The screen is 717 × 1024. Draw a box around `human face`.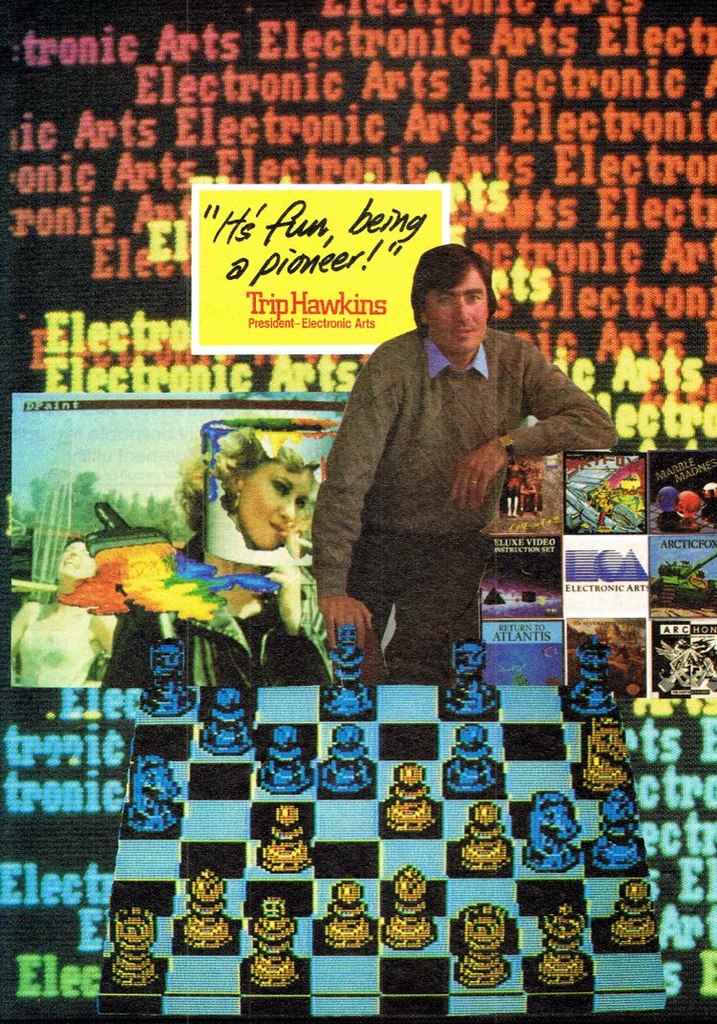
{"left": 243, "top": 462, "right": 313, "bottom": 549}.
